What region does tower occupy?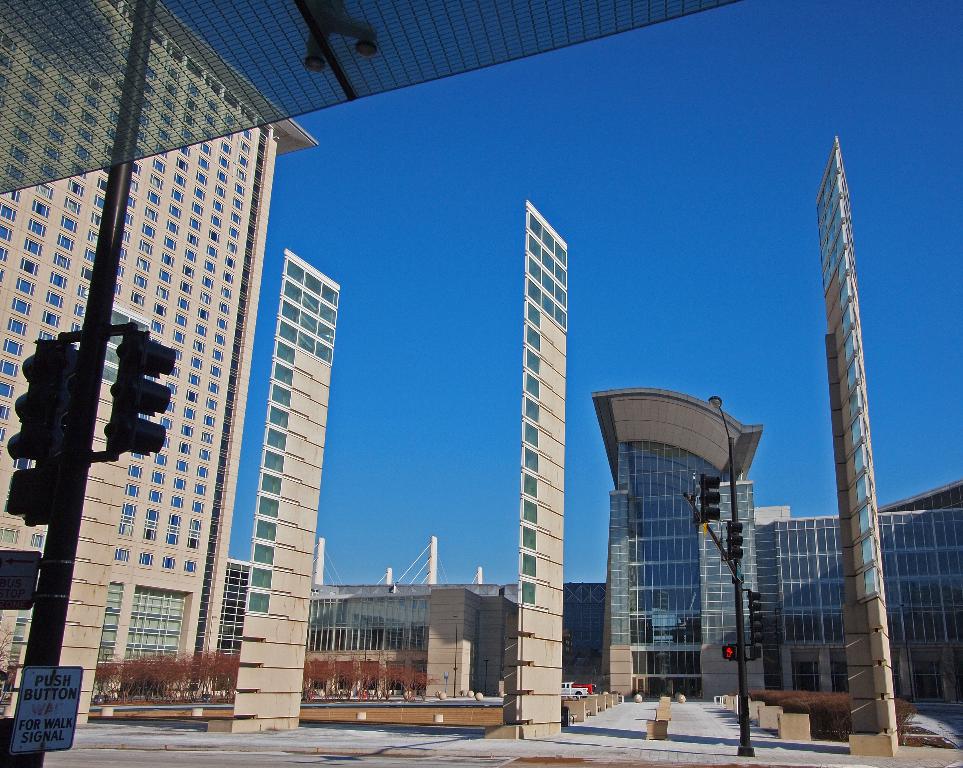
810/128/917/746.
